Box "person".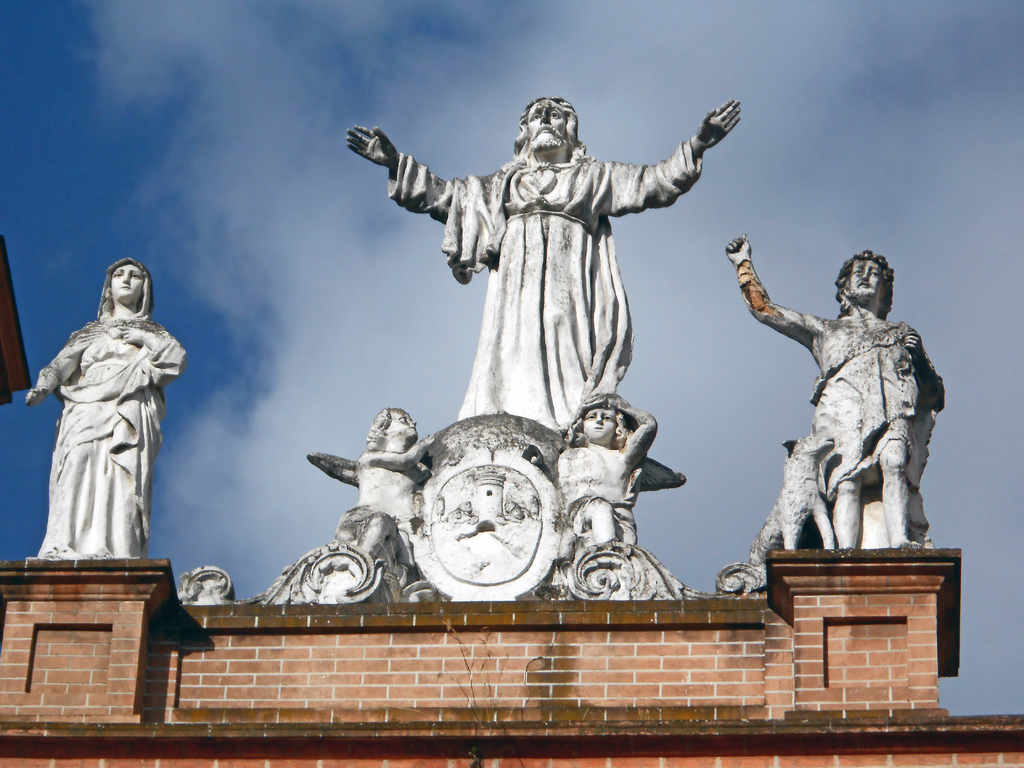
726:240:947:551.
